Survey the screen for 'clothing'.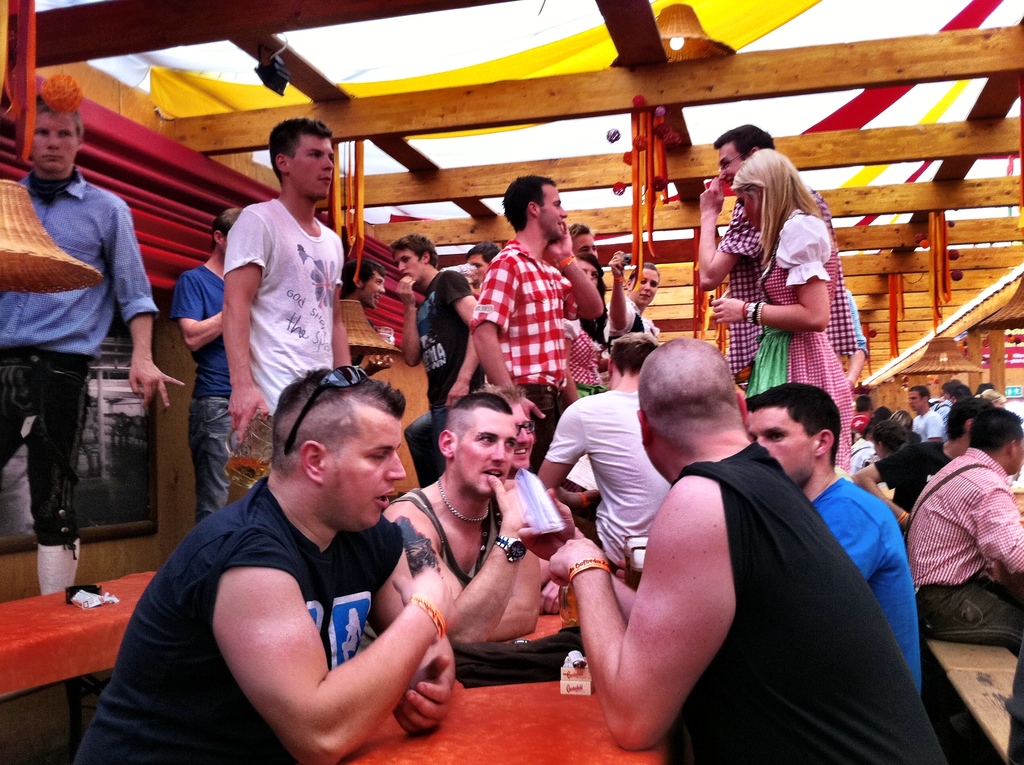
Survey found: [x1=71, y1=465, x2=404, y2=764].
